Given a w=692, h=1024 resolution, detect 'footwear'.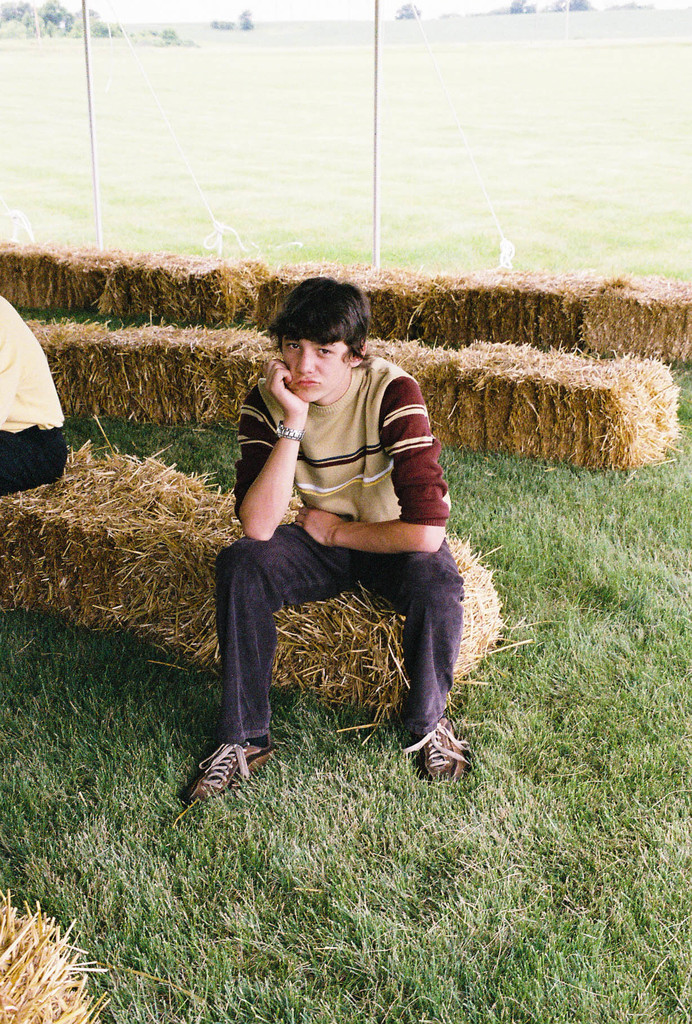
bbox=[400, 724, 476, 794].
